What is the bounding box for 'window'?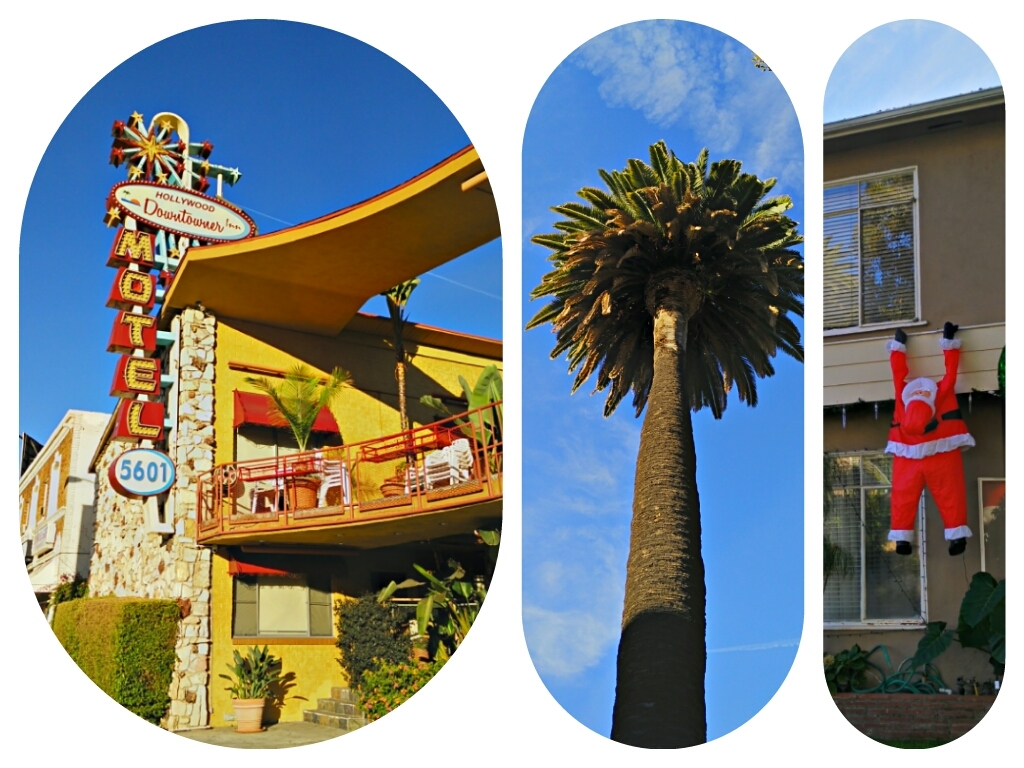
region(229, 551, 340, 640).
